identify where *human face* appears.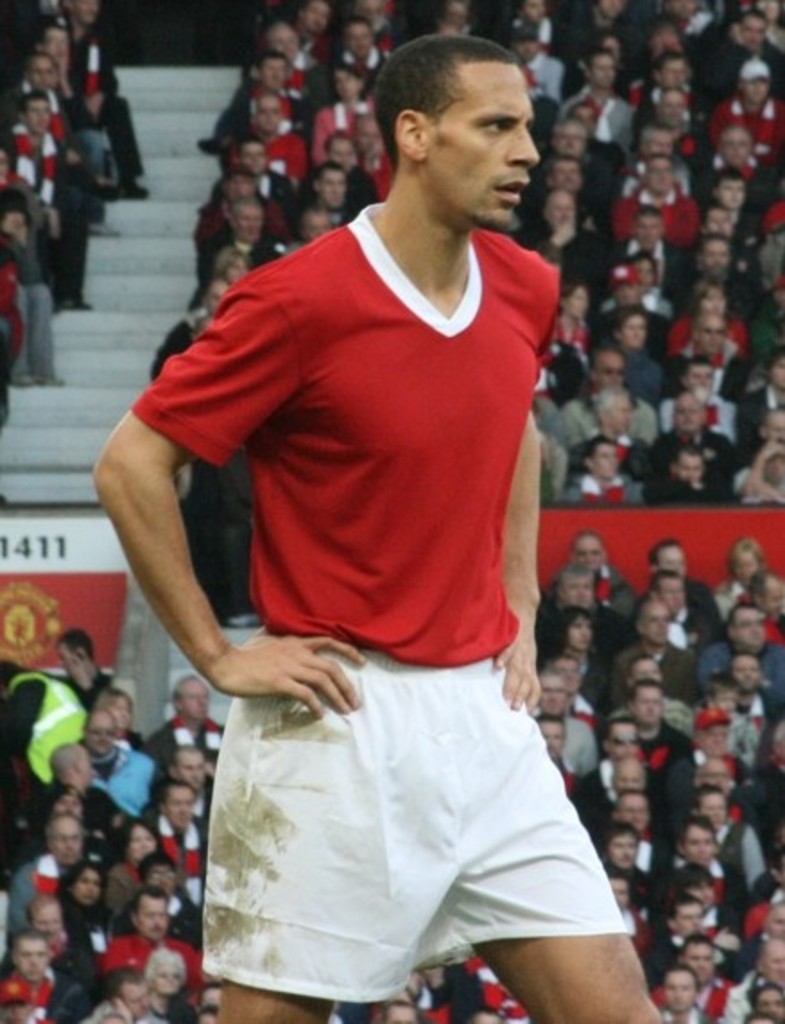
Appears at bbox=(715, 178, 747, 212).
